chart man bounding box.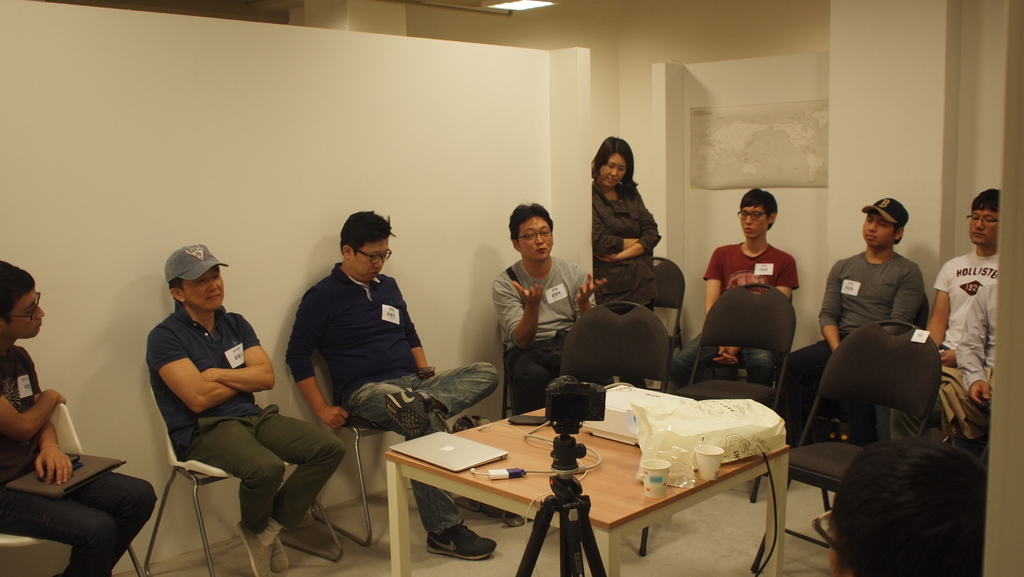
Charted: pyautogui.locateOnScreen(0, 256, 156, 576).
